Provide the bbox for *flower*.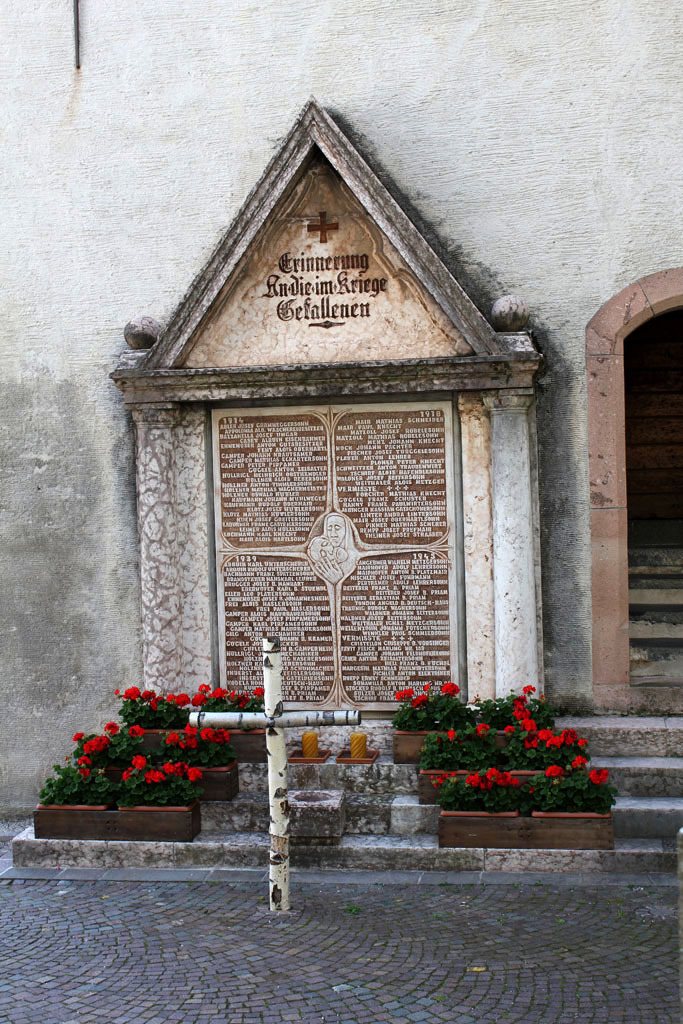
(506, 719, 515, 734).
